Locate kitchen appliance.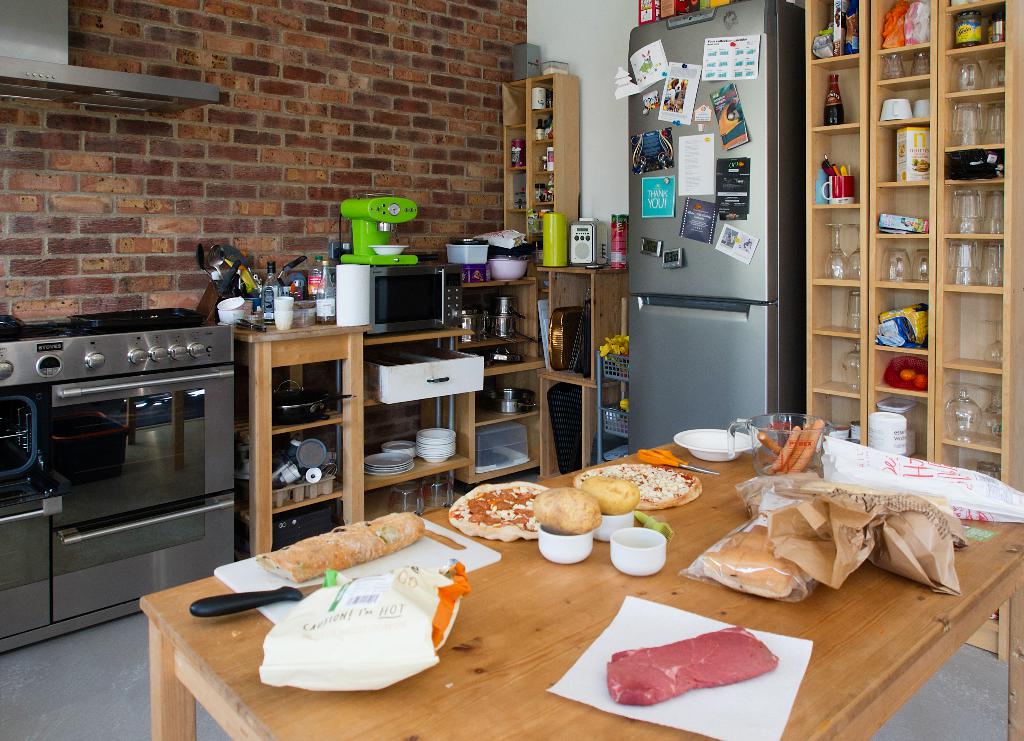
Bounding box: [left=947, top=183, right=976, bottom=224].
